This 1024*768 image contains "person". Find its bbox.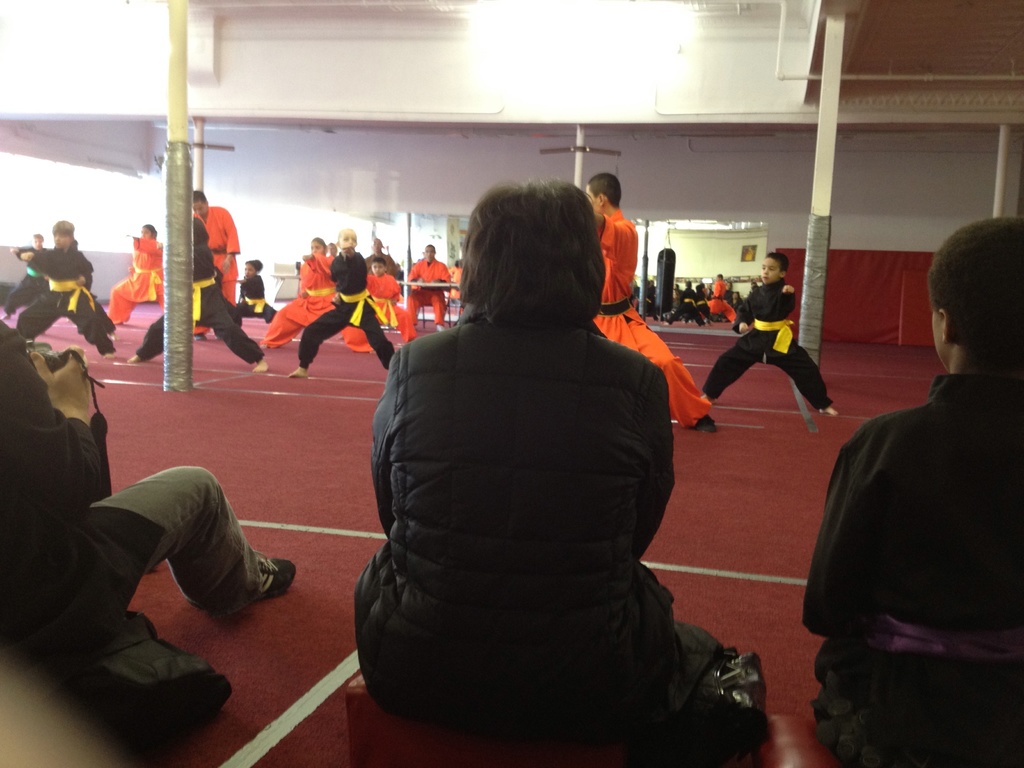
[left=291, top=236, right=399, bottom=383].
